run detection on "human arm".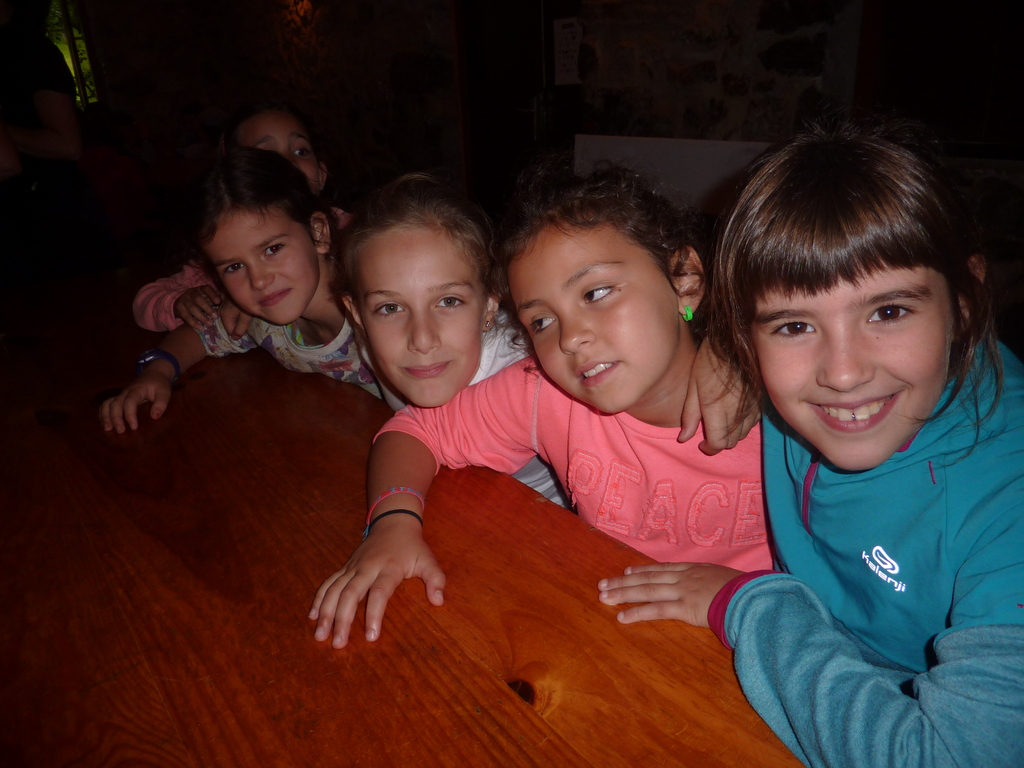
Result: x1=126, y1=241, x2=220, y2=332.
